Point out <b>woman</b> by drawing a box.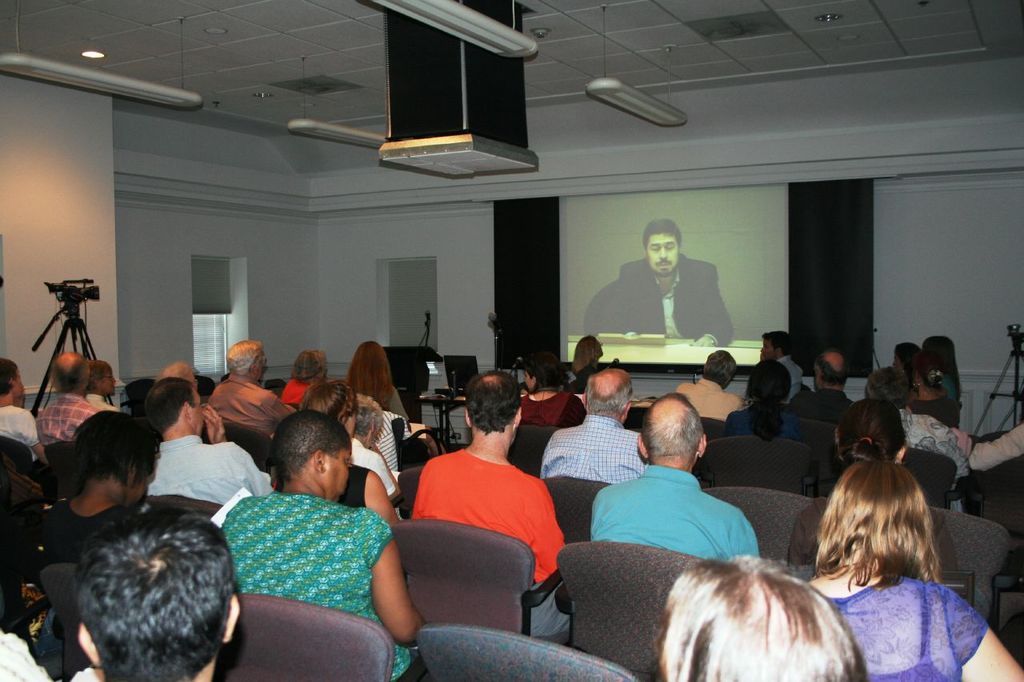
box=[5, 413, 163, 678].
